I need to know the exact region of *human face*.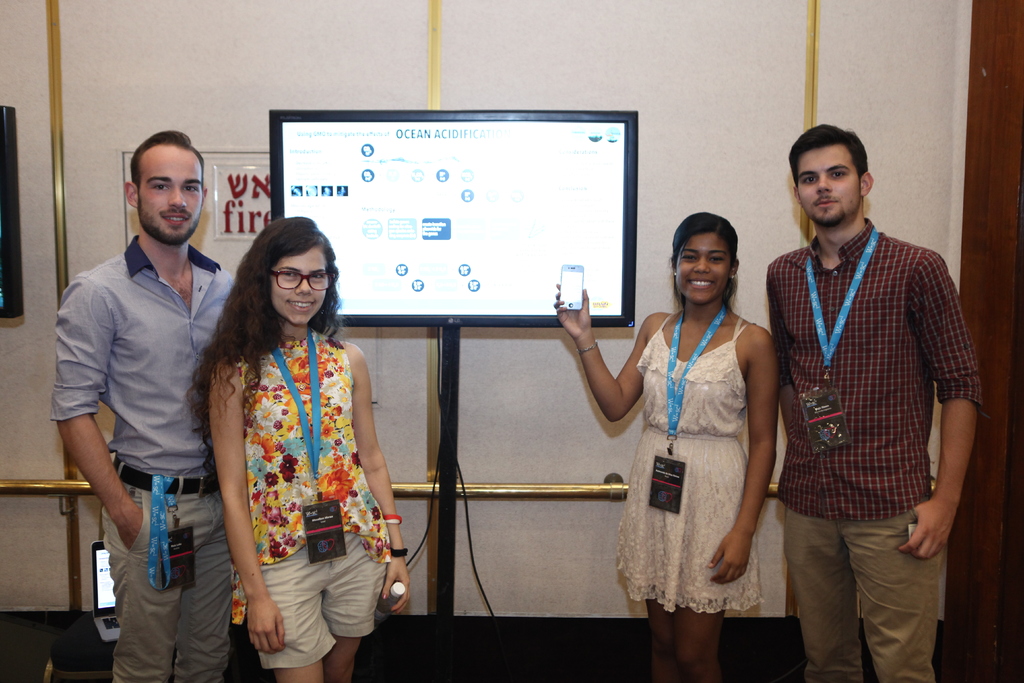
Region: locate(796, 146, 861, 222).
